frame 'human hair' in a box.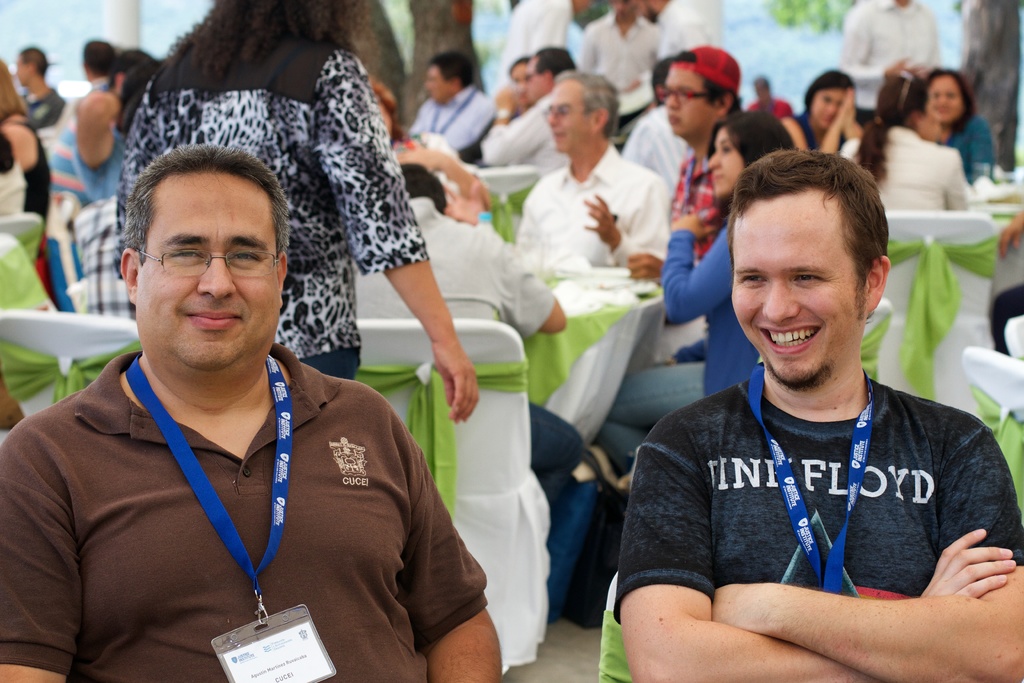
bbox(678, 51, 741, 115).
